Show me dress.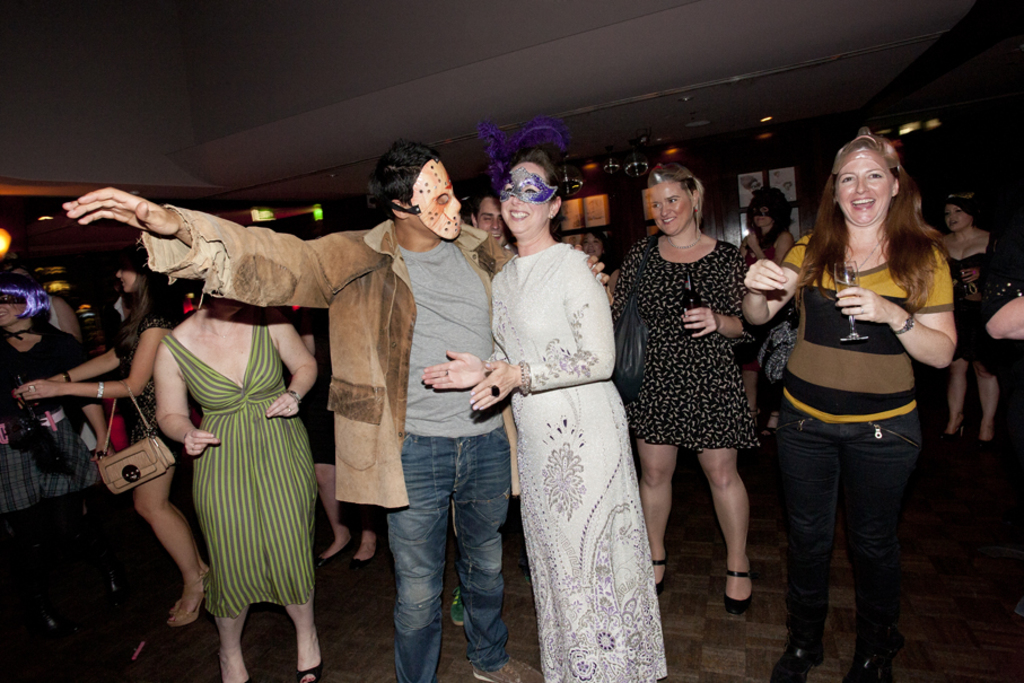
dress is here: [611, 239, 759, 449].
